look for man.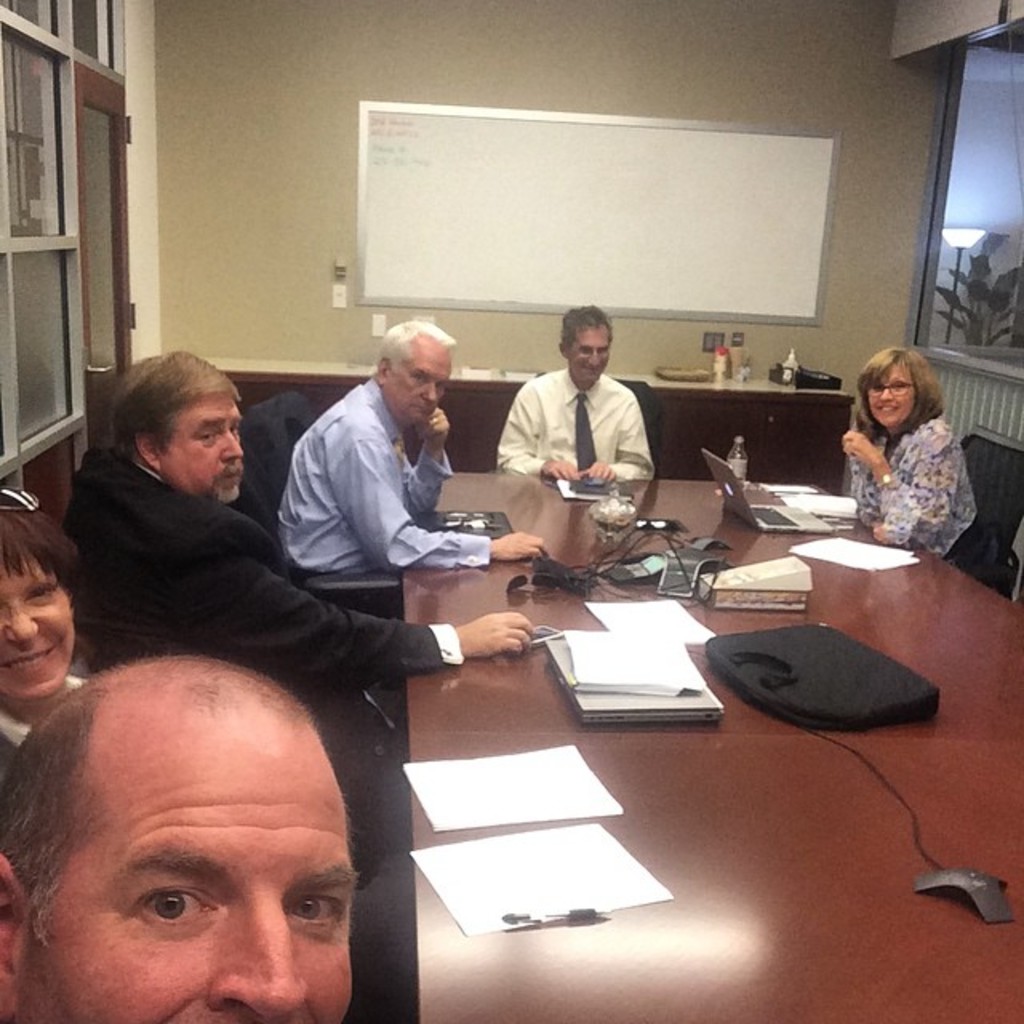
Found: (x1=0, y1=621, x2=373, y2=1022).
